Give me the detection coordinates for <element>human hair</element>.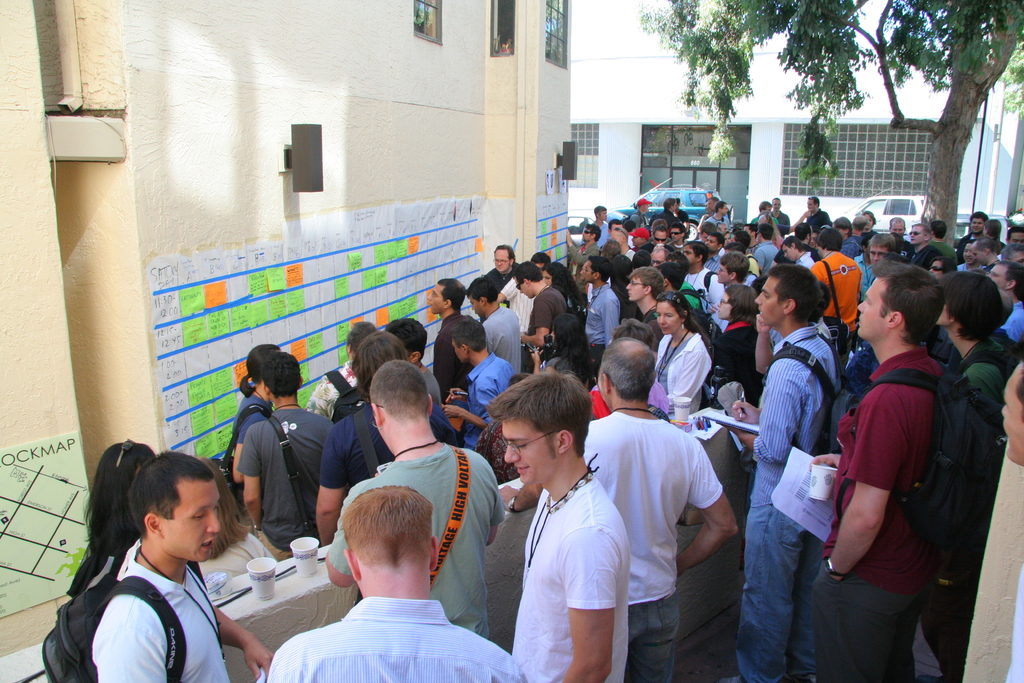
BBox(623, 265, 665, 298).
